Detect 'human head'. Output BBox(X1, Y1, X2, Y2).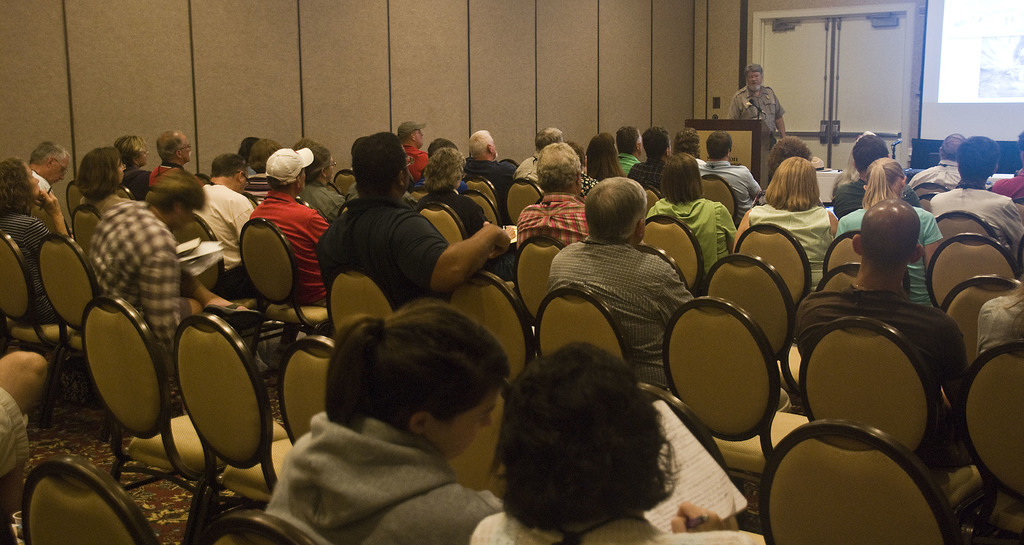
BBox(534, 126, 562, 154).
